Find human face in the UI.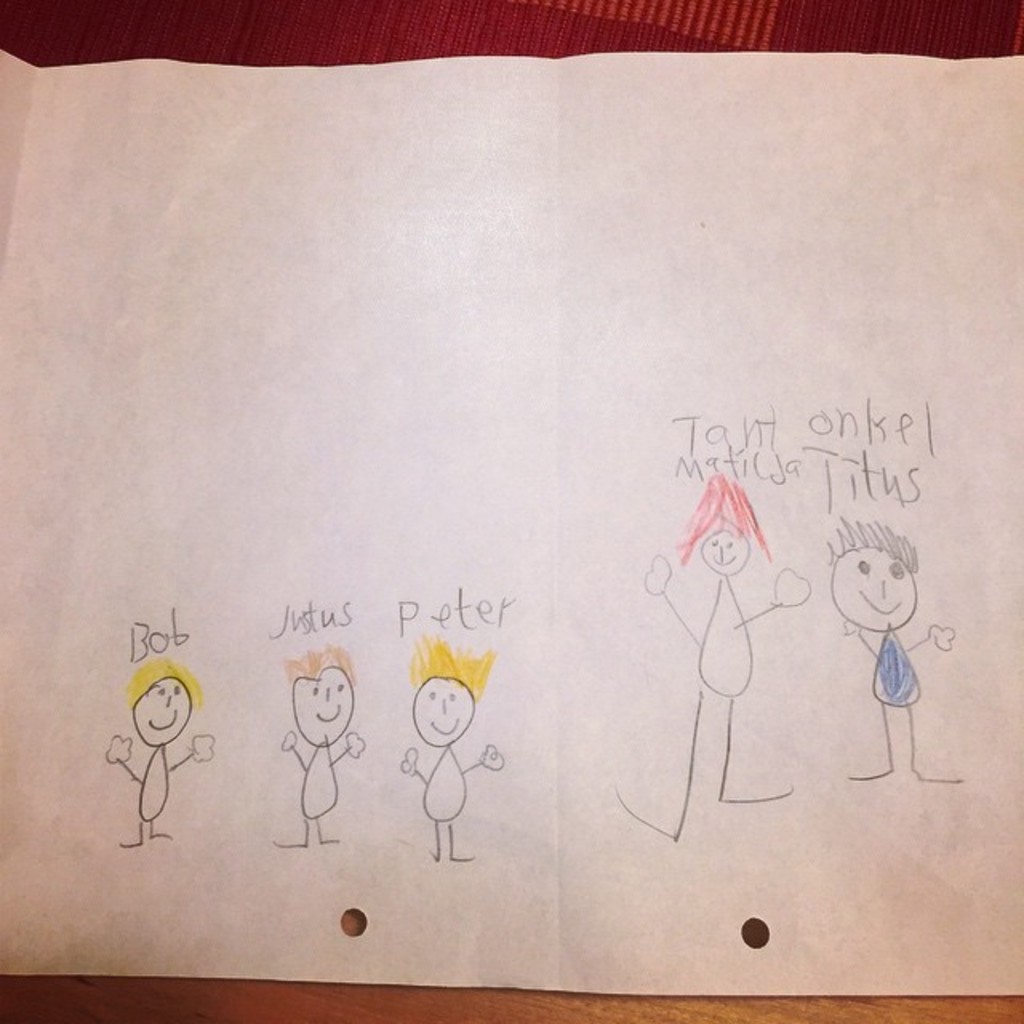
UI element at region(296, 672, 355, 747).
